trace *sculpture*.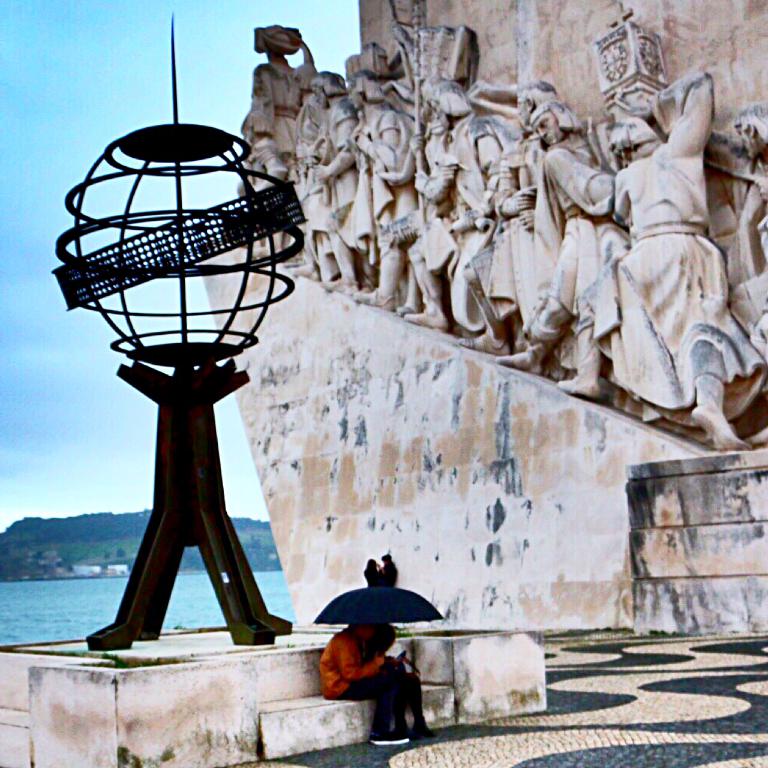
Traced to detection(613, 59, 752, 450).
